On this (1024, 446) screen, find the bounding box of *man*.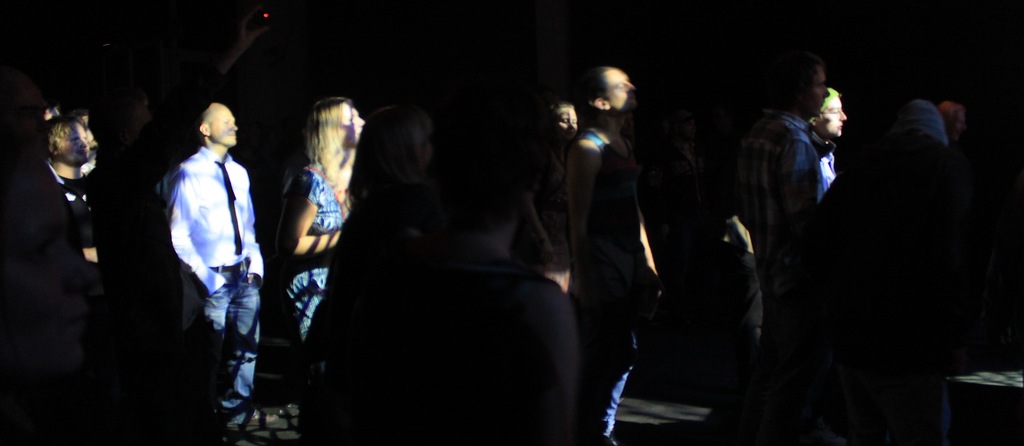
Bounding box: l=808, t=89, r=847, b=193.
